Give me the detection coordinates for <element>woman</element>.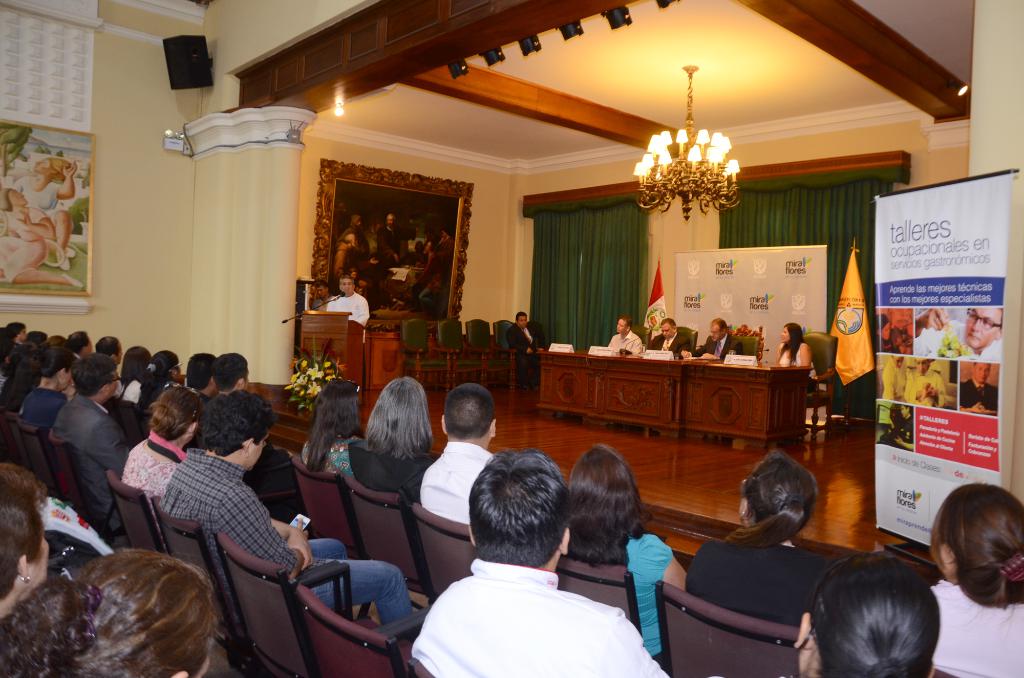
[304,374,362,477].
